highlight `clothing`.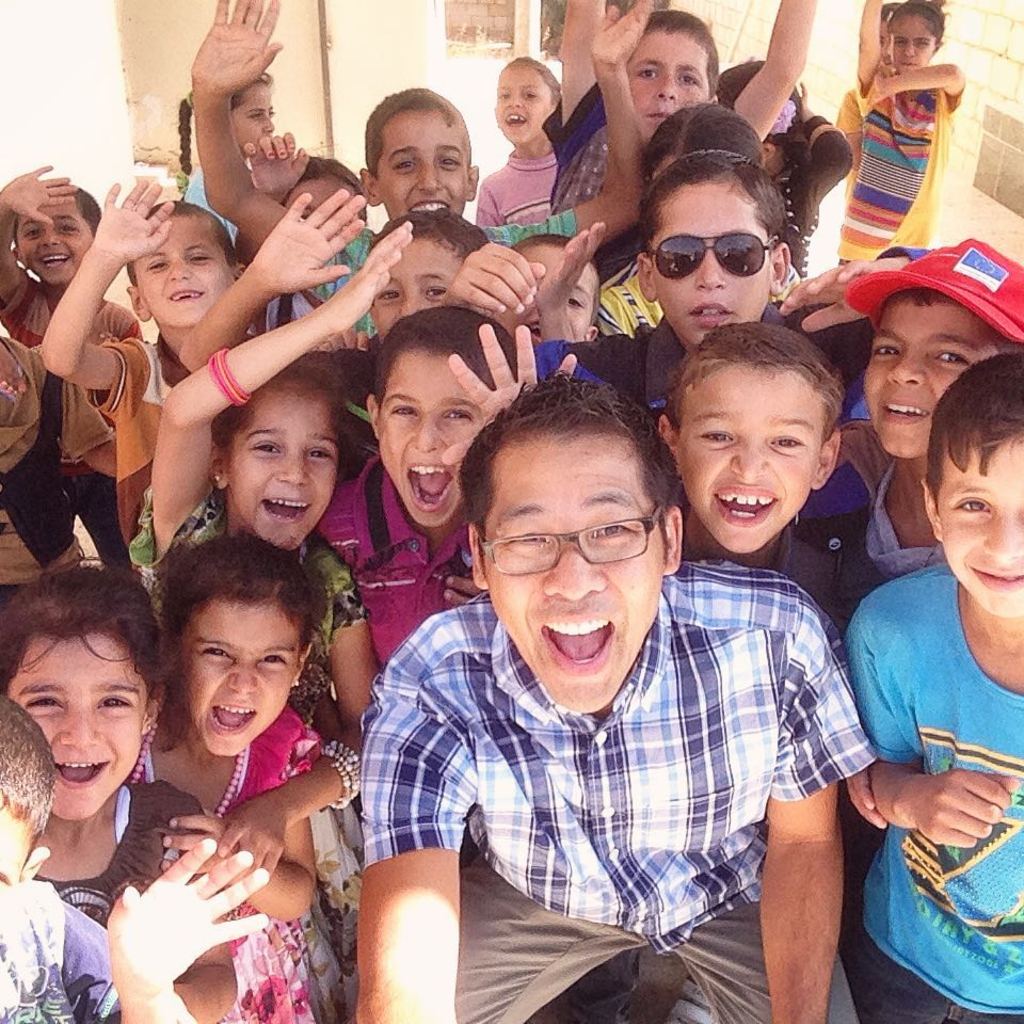
Highlighted region: {"x1": 827, "y1": 419, "x2": 916, "y2": 573}.
